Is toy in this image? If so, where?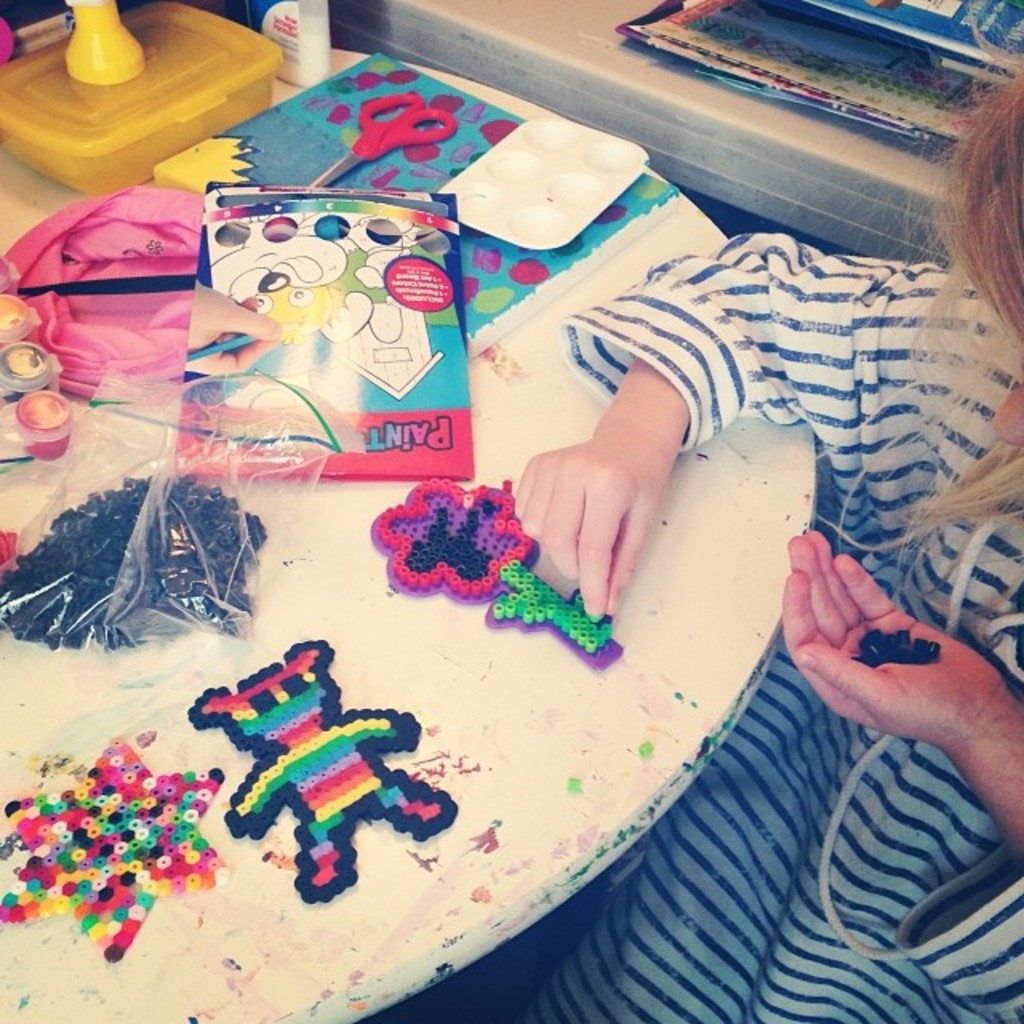
Yes, at region(853, 626, 942, 667).
